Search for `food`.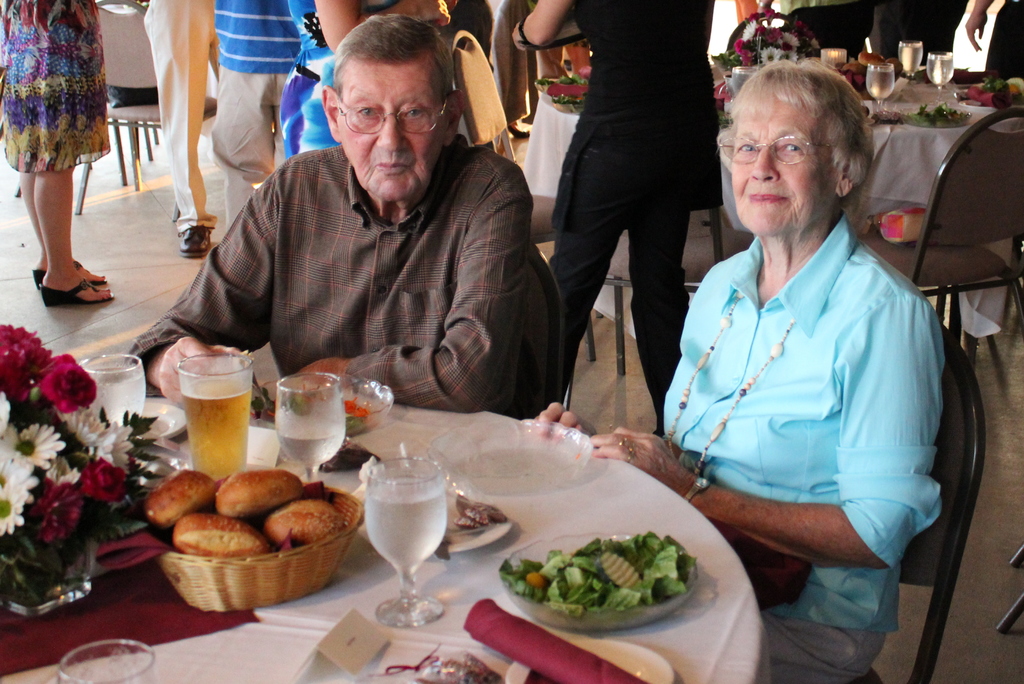
Found at <box>264,498,343,546</box>.
